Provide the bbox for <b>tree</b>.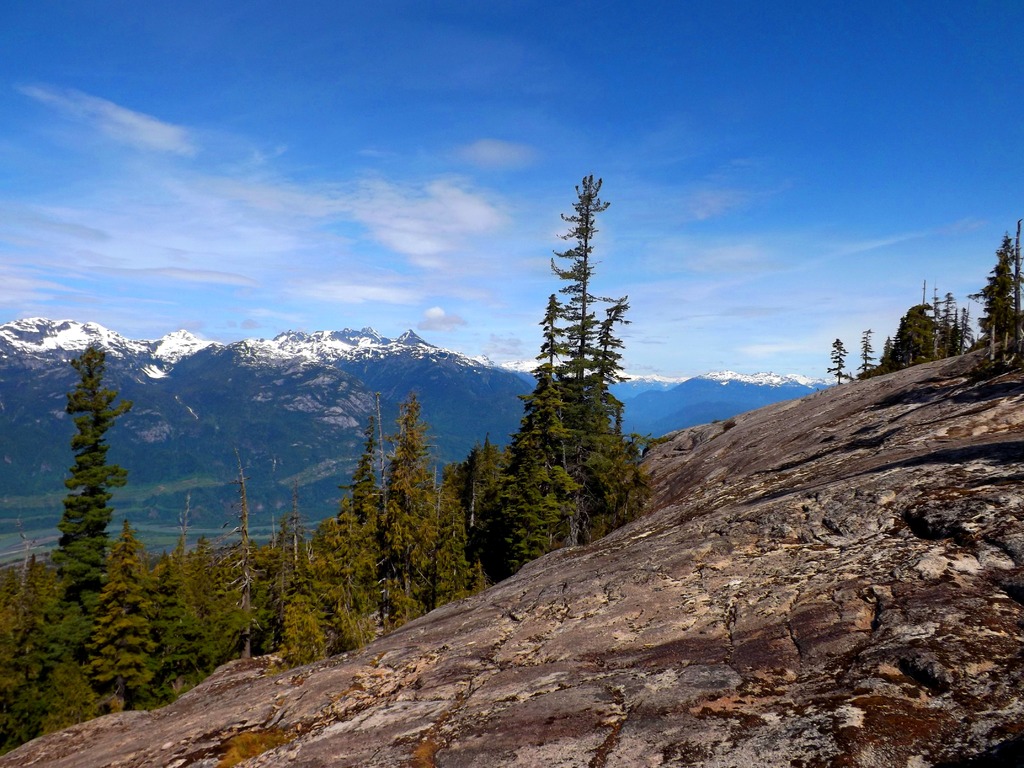
pyautogui.locateOnScreen(82, 518, 157, 717).
